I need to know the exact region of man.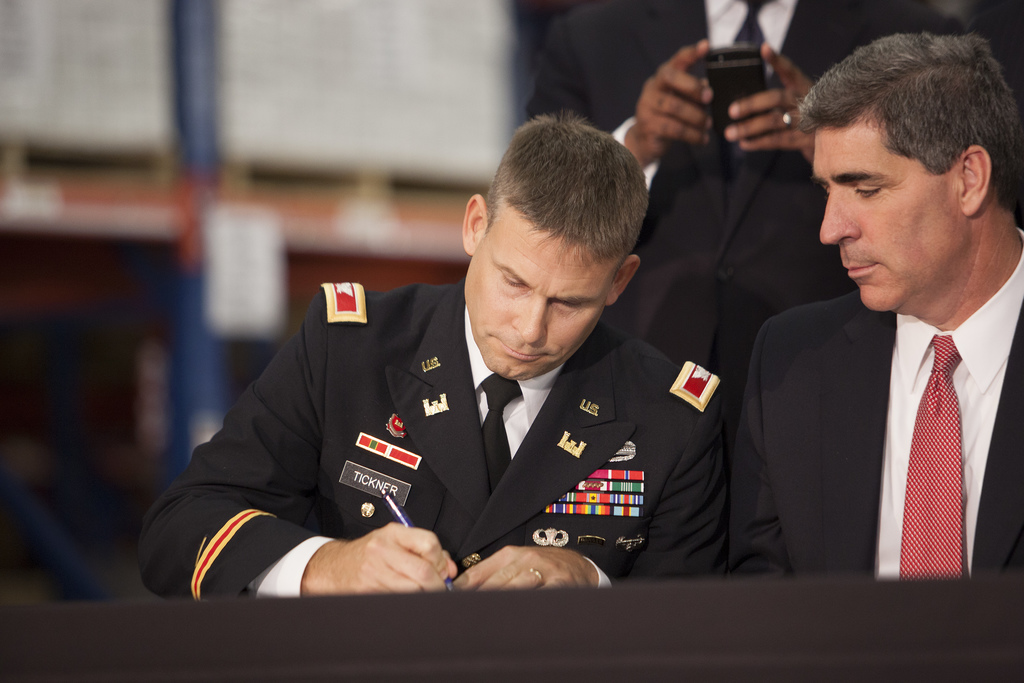
Region: 134/102/731/602.
